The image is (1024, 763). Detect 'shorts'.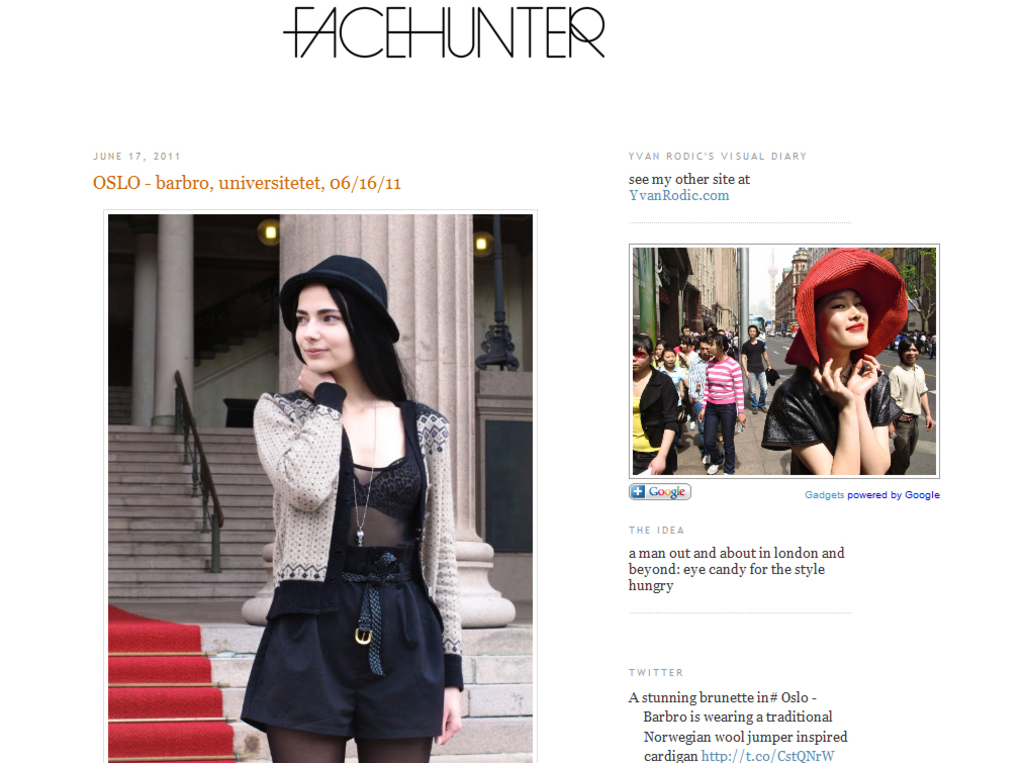
Detection: x1=241, y1=544, x2=445, y2=740.
